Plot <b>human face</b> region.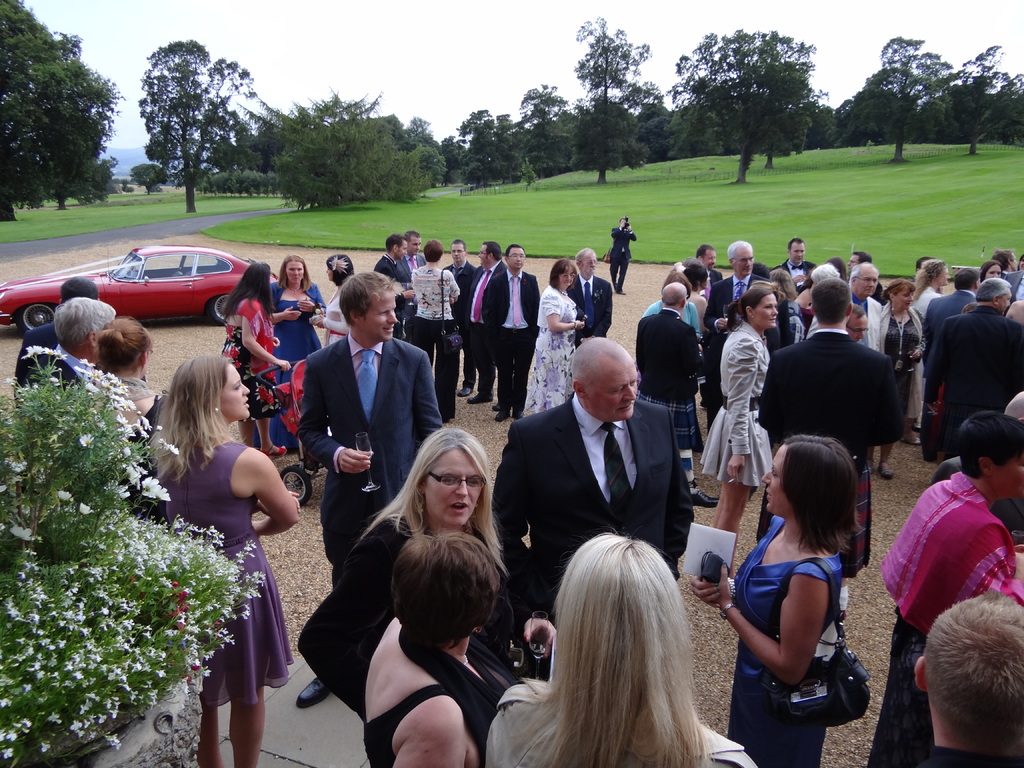
Plotted at bbox=[761, 441, 787, 509].
